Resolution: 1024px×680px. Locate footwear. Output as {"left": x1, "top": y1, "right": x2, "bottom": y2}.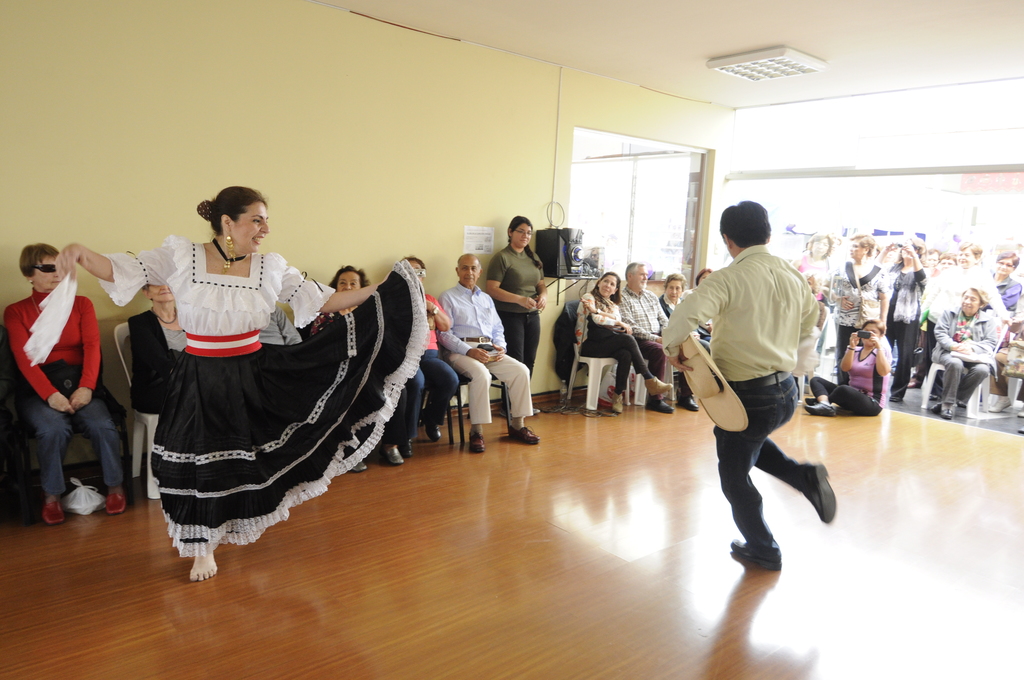
{"left": 426, "top": 423, "right": 442, "bottom": 438}.
